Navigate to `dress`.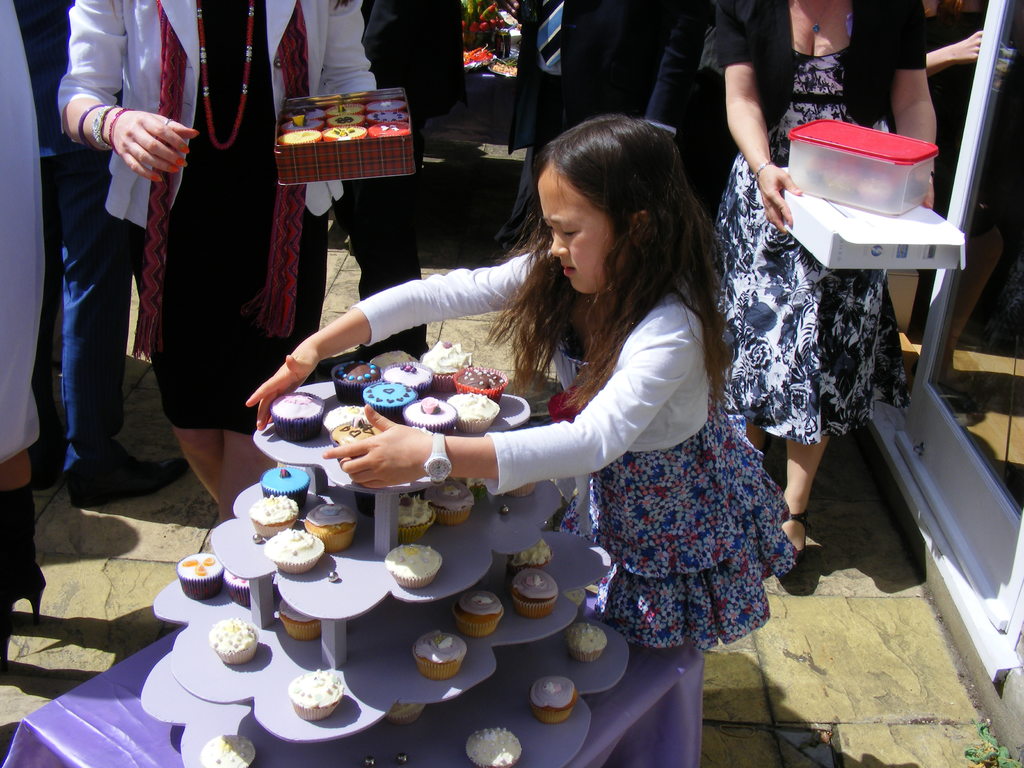
Navigation target: <bbox>709, 0, 928, 445</bbox>.
